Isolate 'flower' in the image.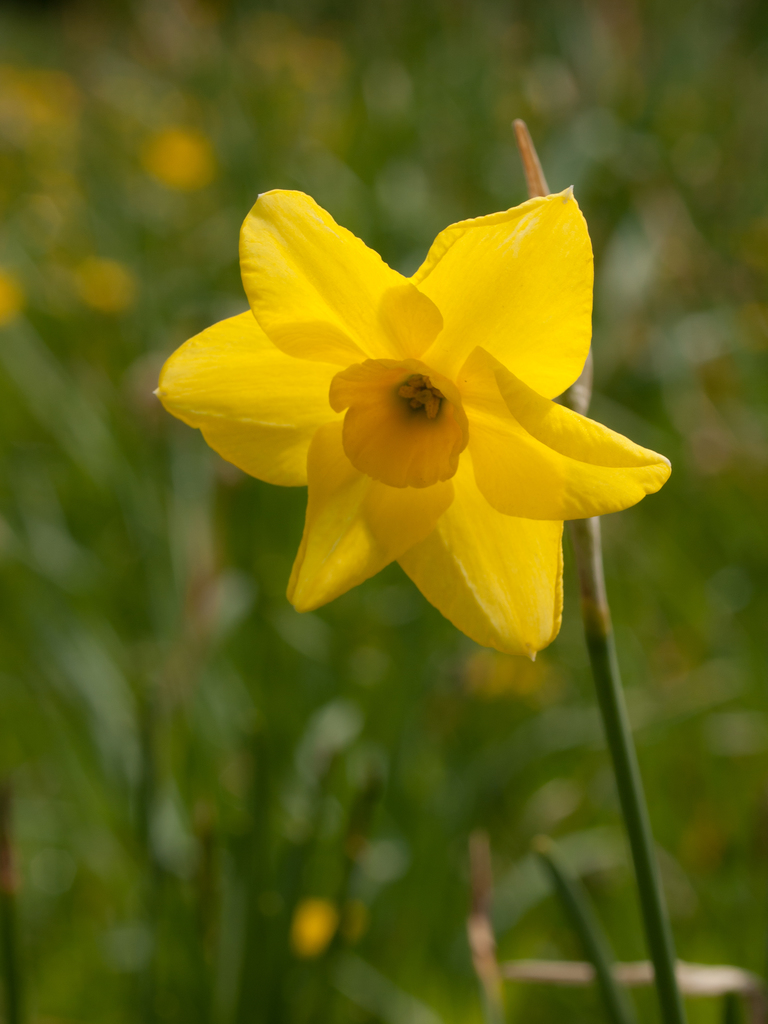
Isolated region: {"x1": 151, "y1": 185, "x2": 671, "y2": 668}.
